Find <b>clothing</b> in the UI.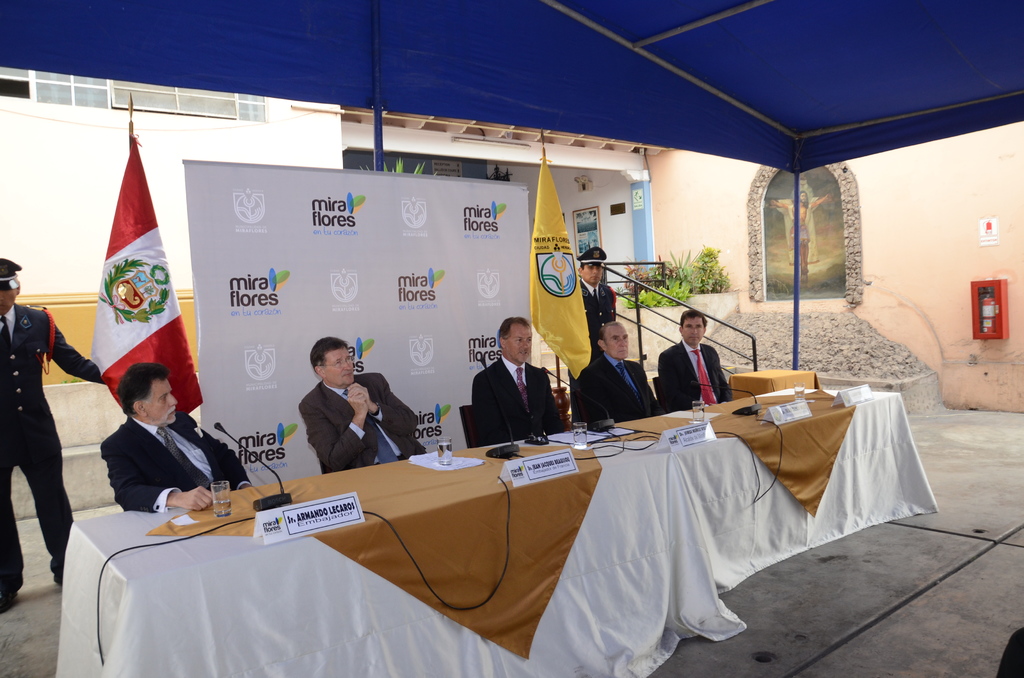
UI element at x1=0 y1=302 x2=99 y2=593.
